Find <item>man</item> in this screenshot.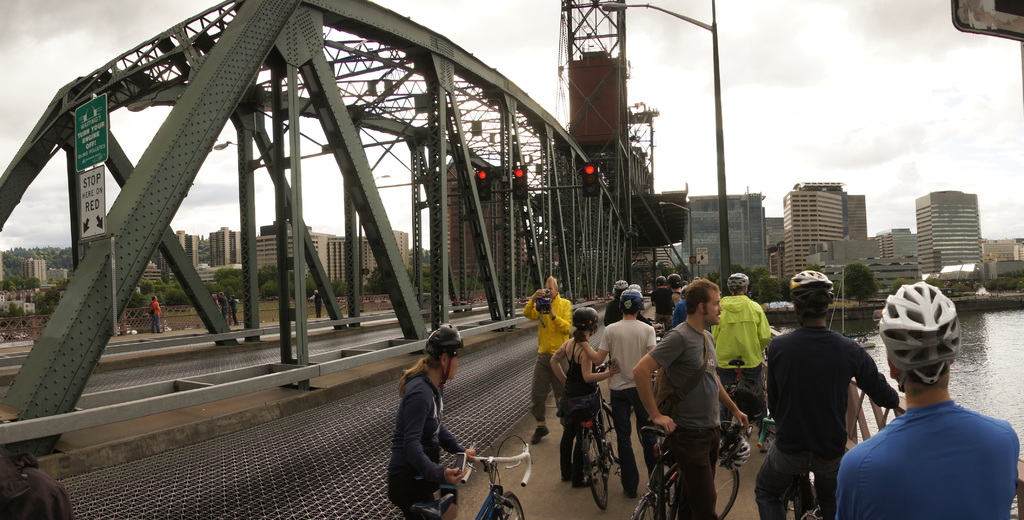
The bounding box for <item>man</item> is 387 319 477 519.
